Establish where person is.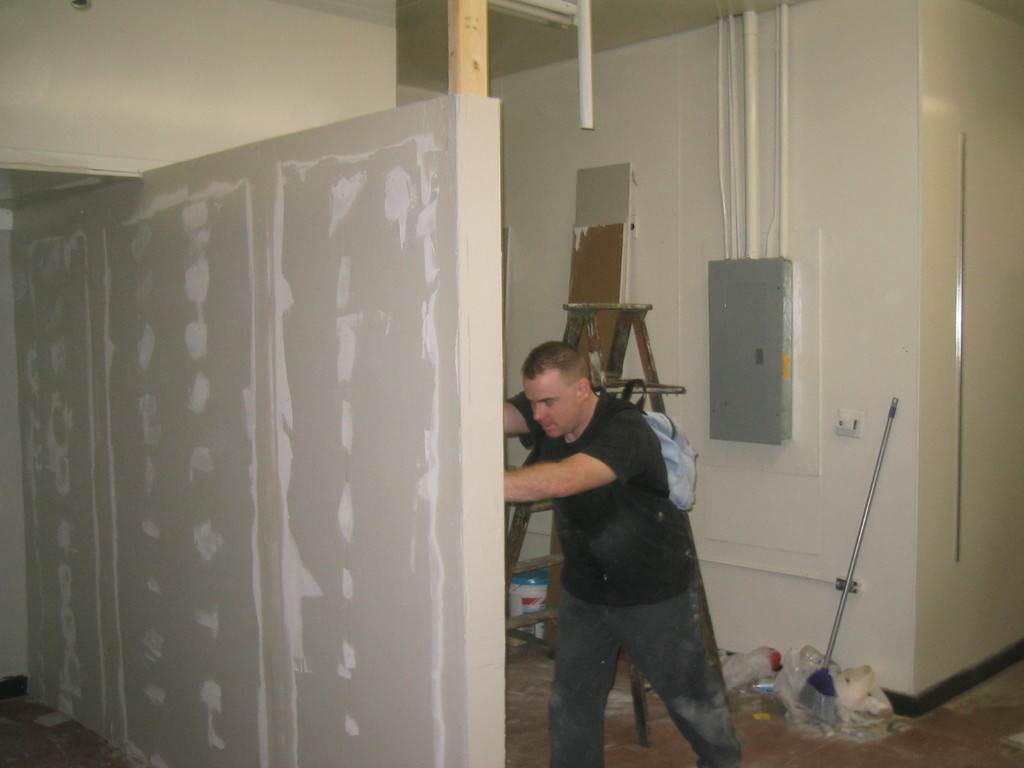
Established at (x1=497, y1=312, x2=728, y2=761).
